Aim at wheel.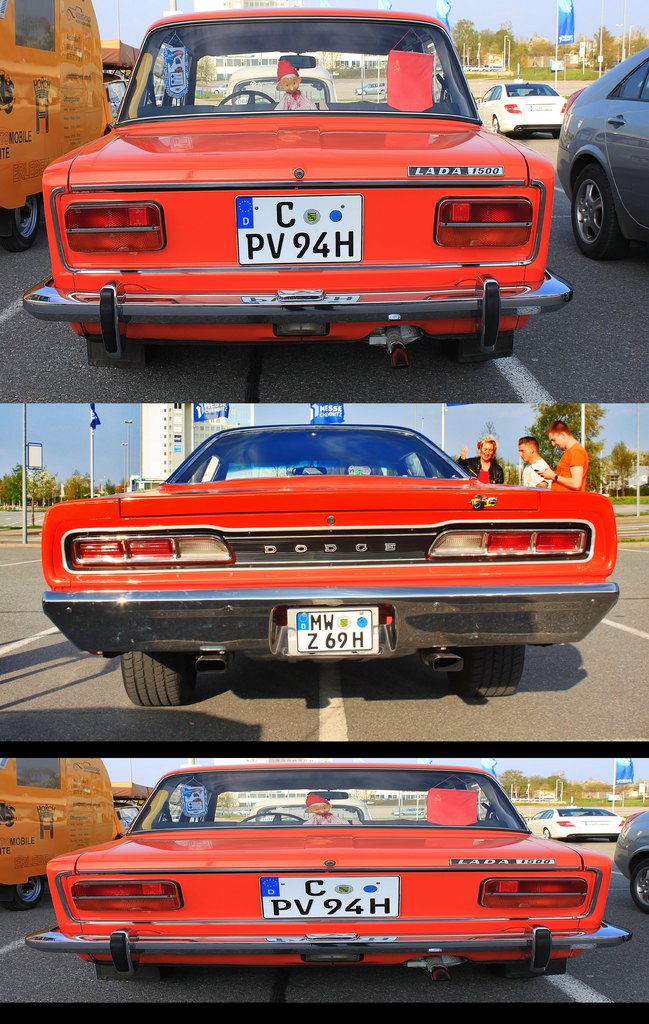
Aimed at Rect(121, 650, 193, 706).
